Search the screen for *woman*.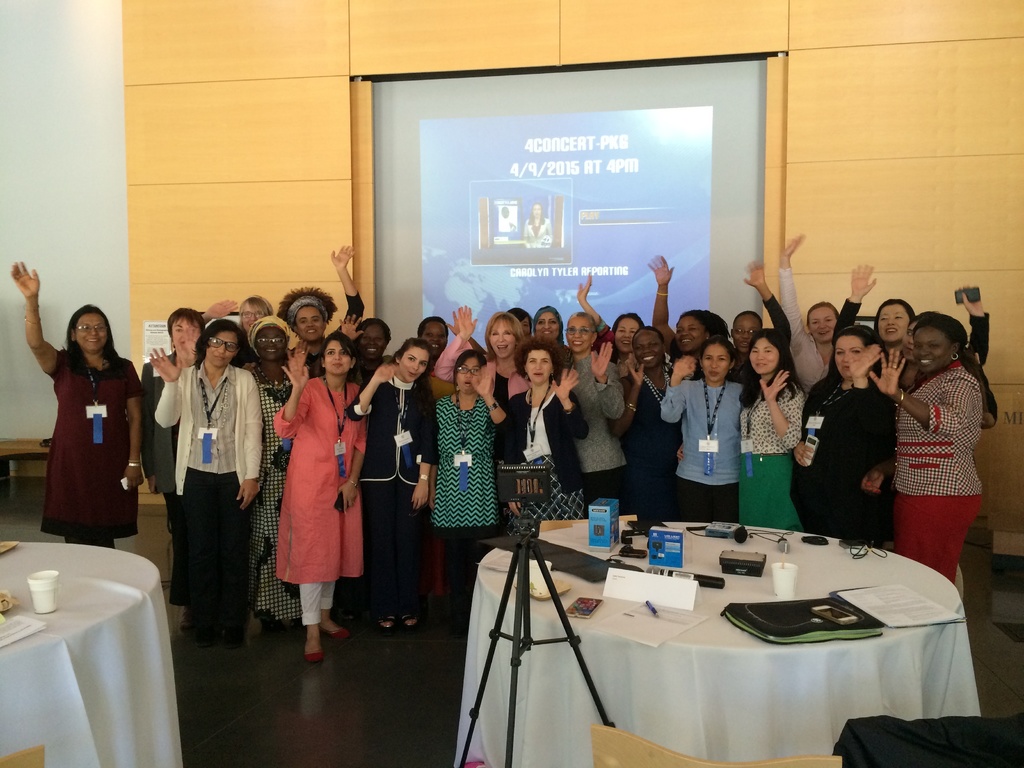
Found at 833,252,988,390.
